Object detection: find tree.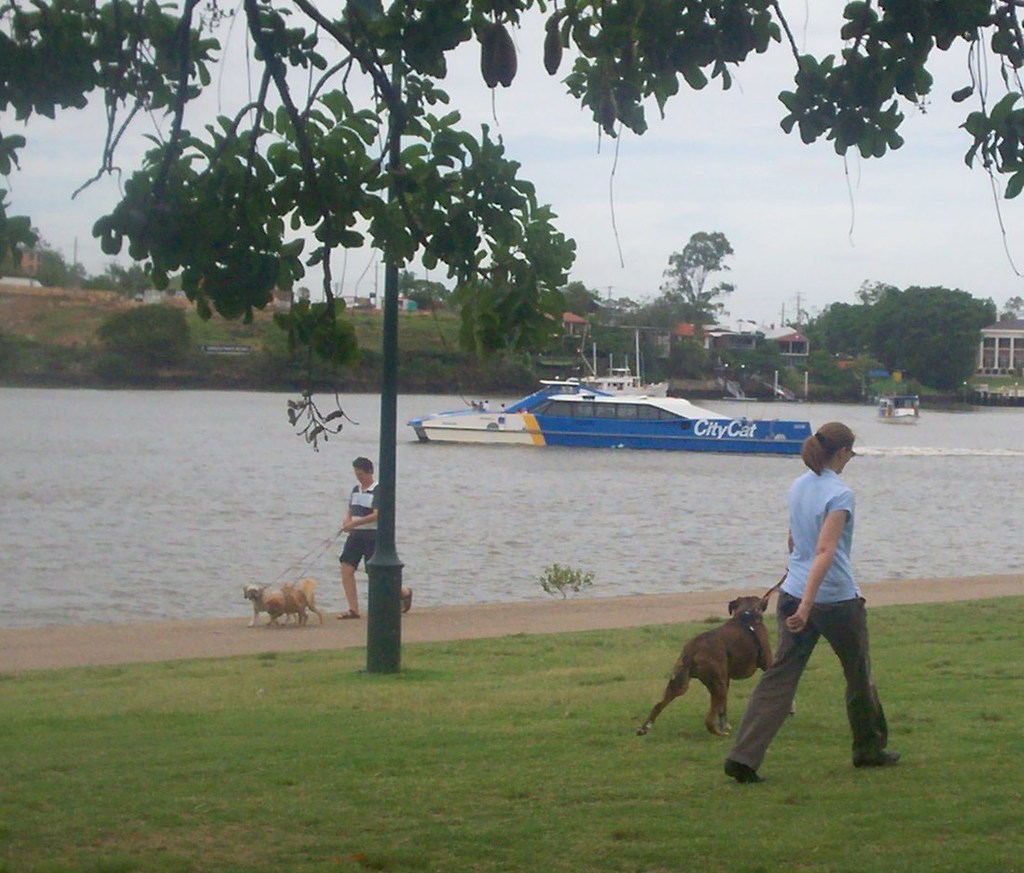
[left=36, top=251, right=64, bottom=288].
